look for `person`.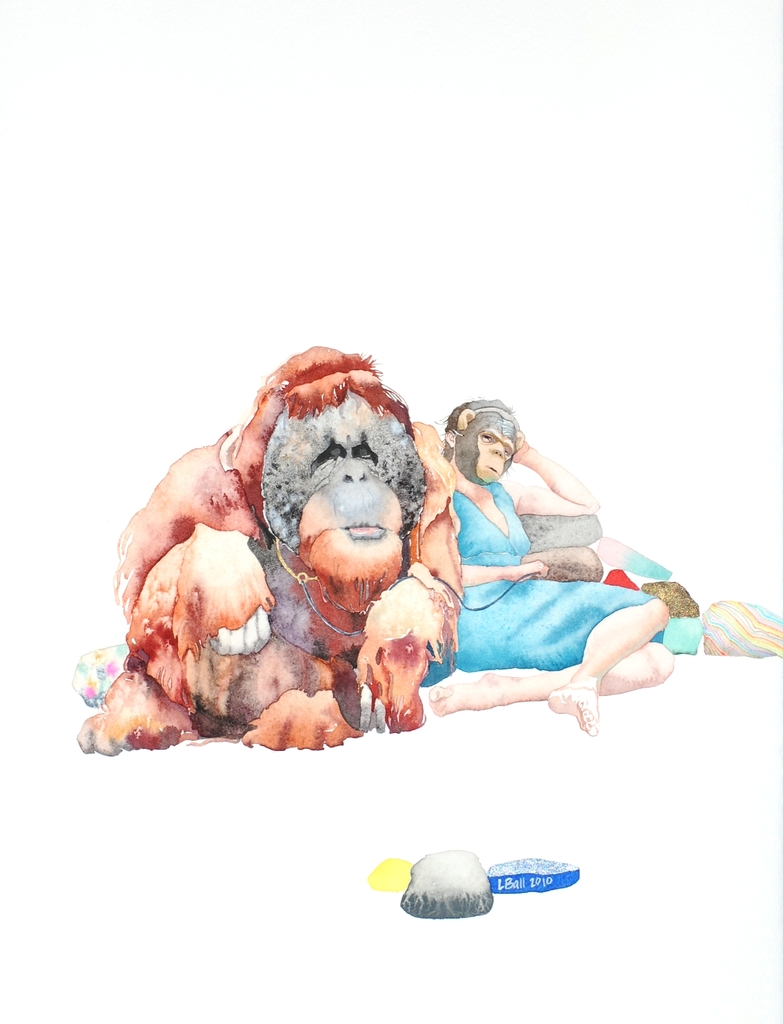
Found: x1=400, y1=369, x2=638, y2=737.
